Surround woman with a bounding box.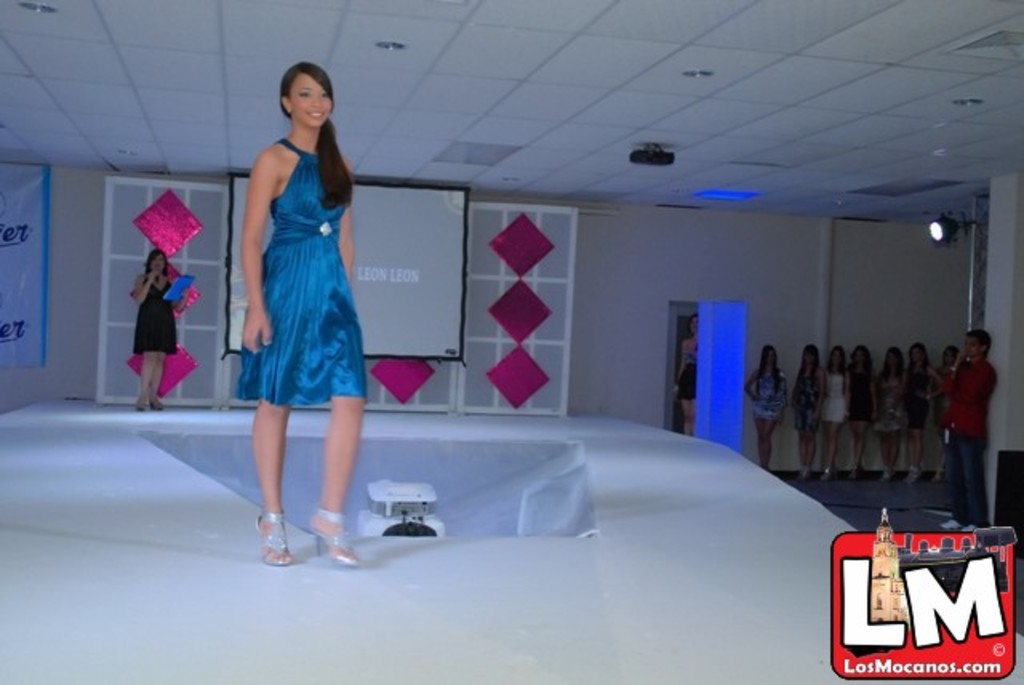
{"left": 848, "top": 344, "right": 878, "bottom": 479}.
